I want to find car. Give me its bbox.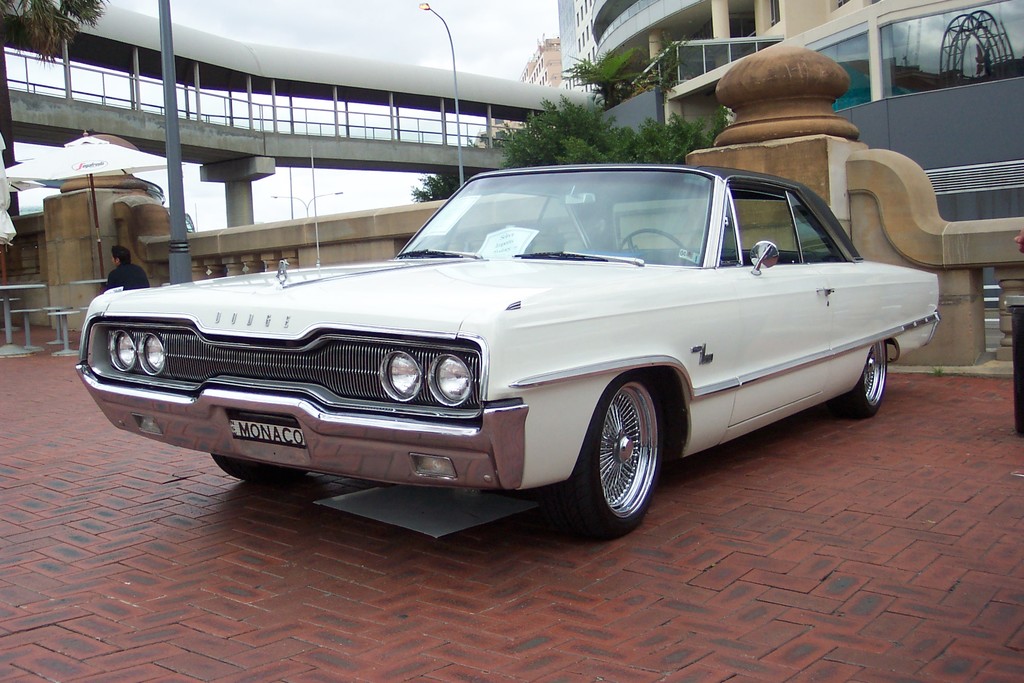
l=74, t=163, r=944, b=535.
